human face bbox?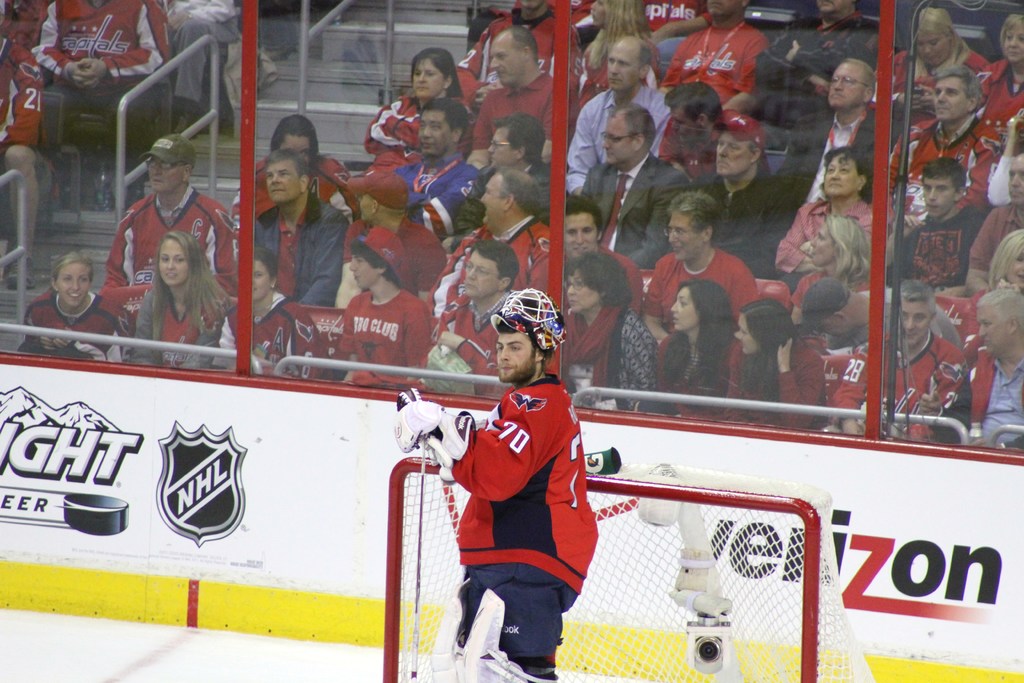
(494, 331, 536, 381)
